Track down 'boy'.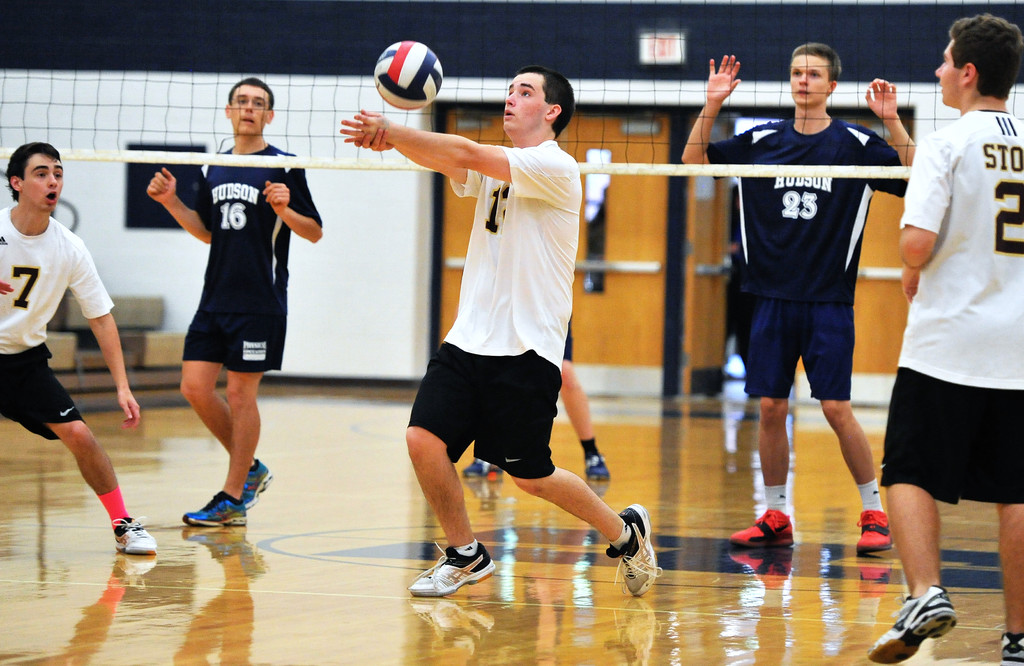
Tracked to {"left": 0, "top": 141, "right": 142, "bottom": 553}.
